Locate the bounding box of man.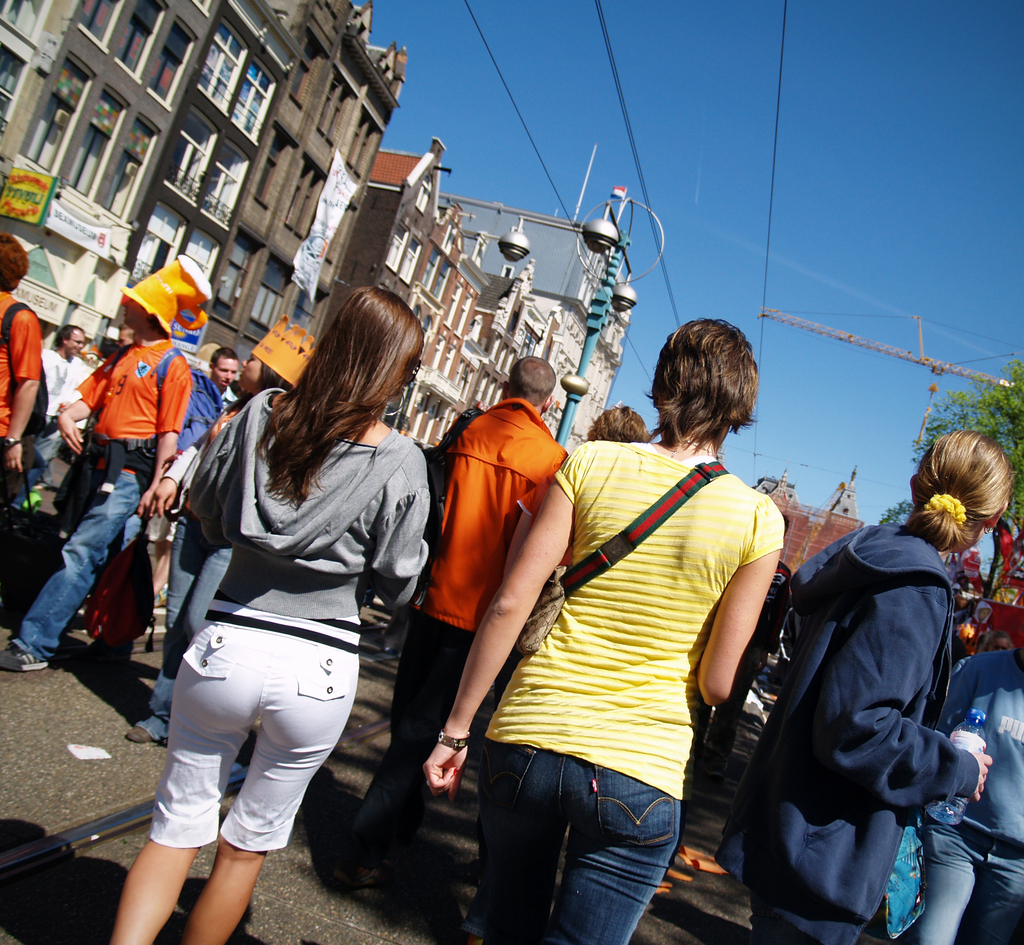
Bounding box: {"x1": 0, "y1": 223, "x2": 41, "y2": 518}.
